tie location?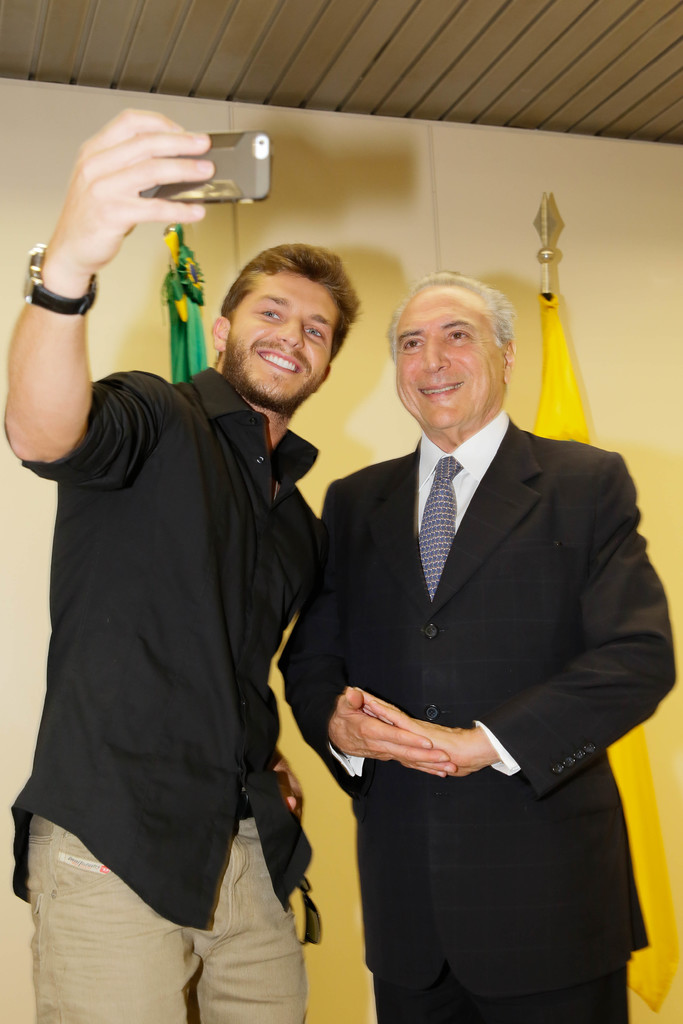
box=[413, 456, 465, 596]
